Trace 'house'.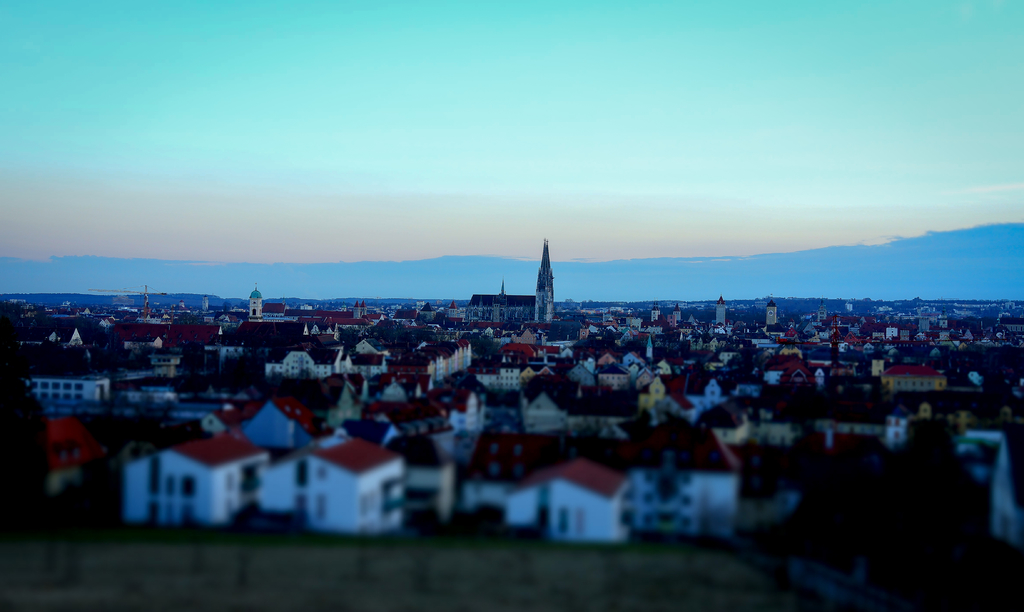
Traced to <region>245, 286, 262, 320</region>.
